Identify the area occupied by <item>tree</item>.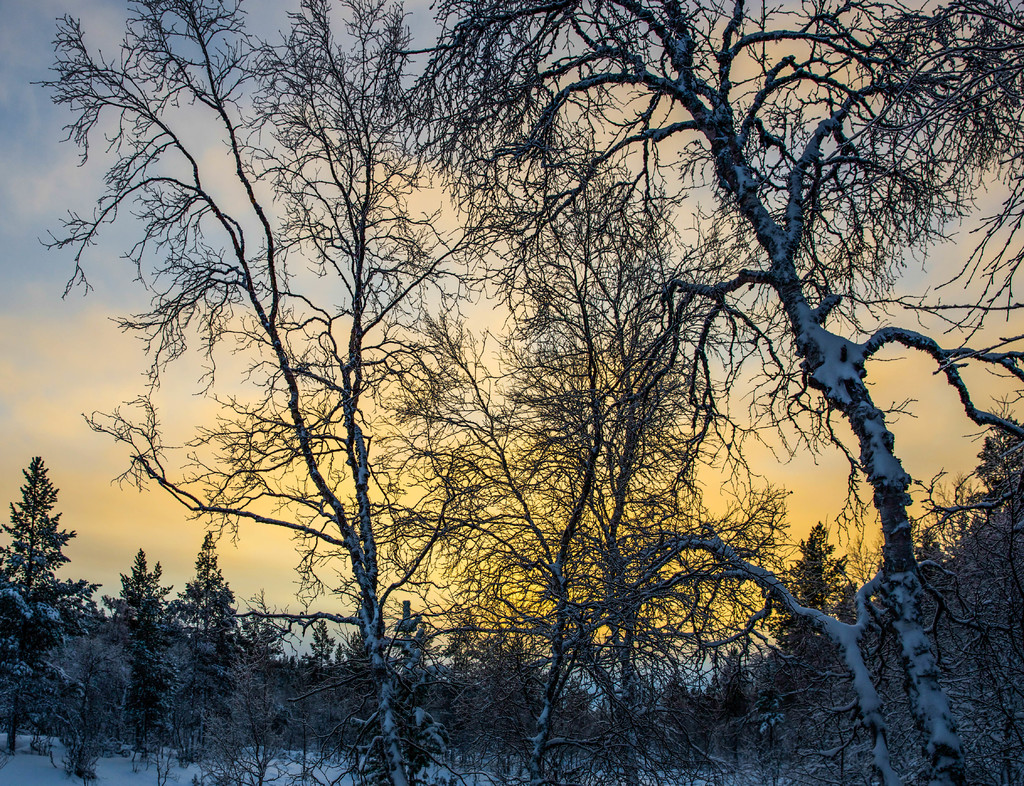
Area: region(6, 452, 56, 622).
